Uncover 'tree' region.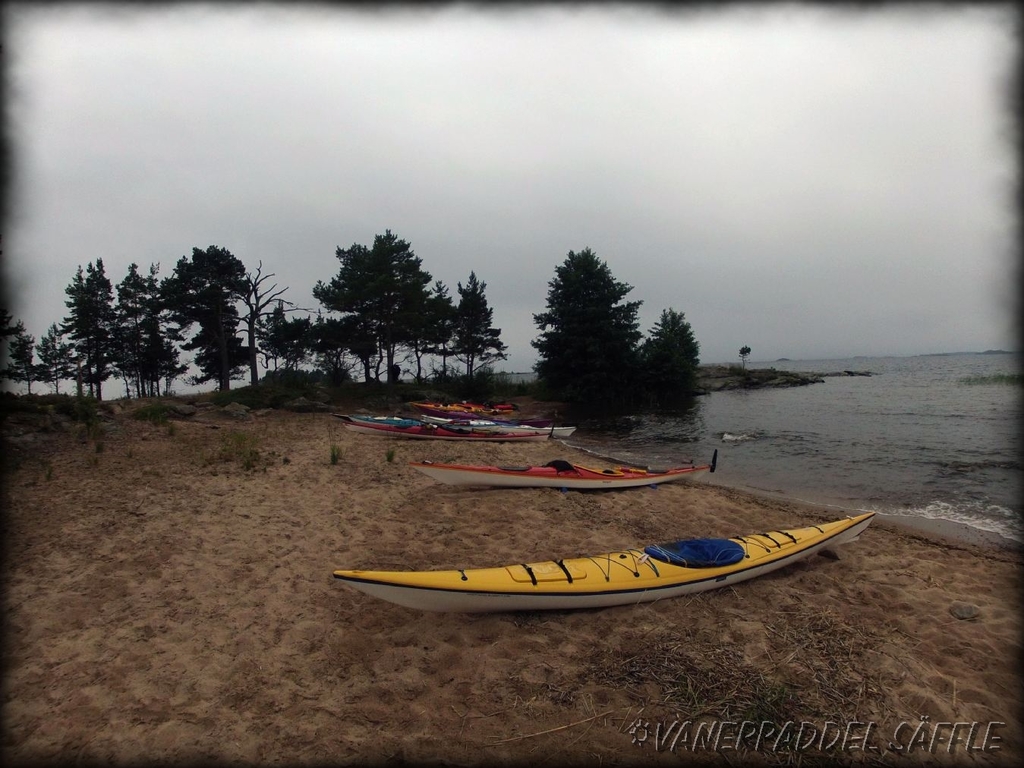
Uncovered: x1=5, y1=316, x2=49, y2=401.
